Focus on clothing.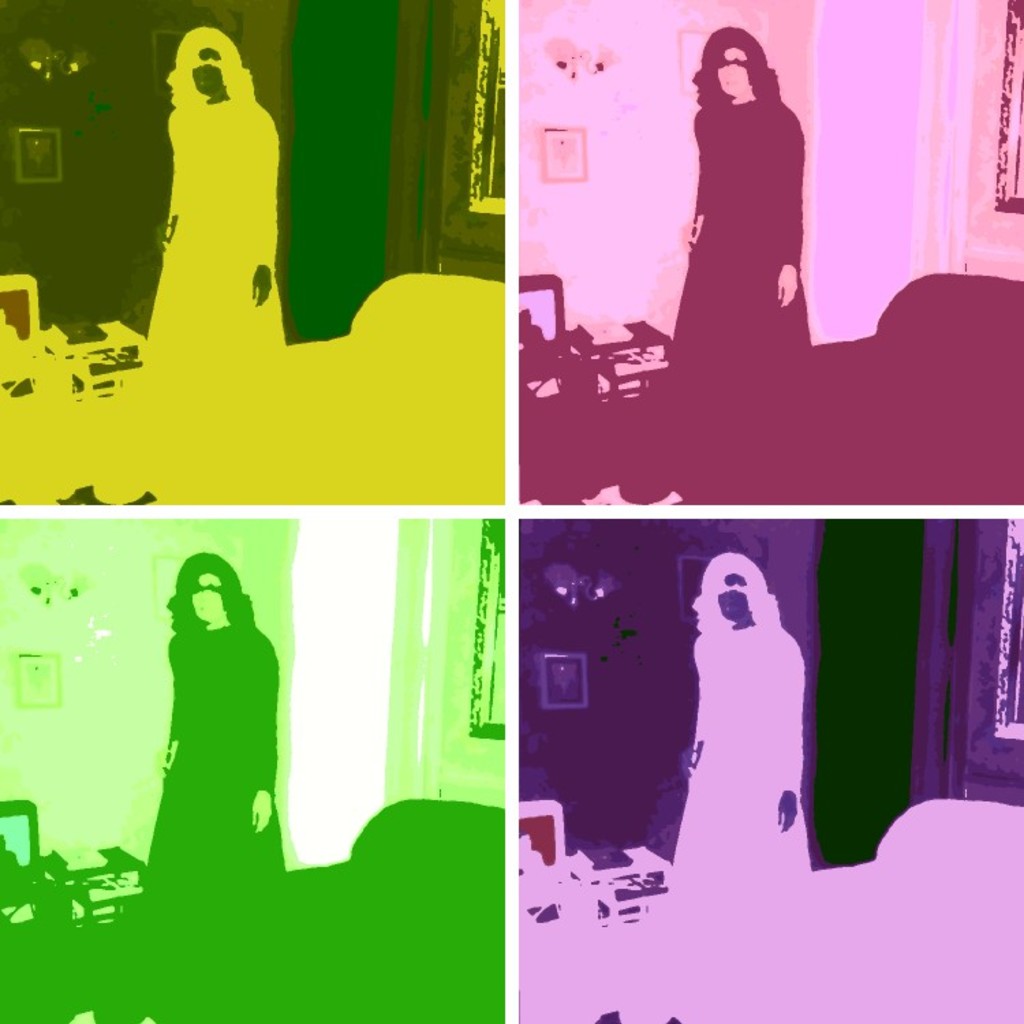
Focused at box=[132, 87, 288, 411].
